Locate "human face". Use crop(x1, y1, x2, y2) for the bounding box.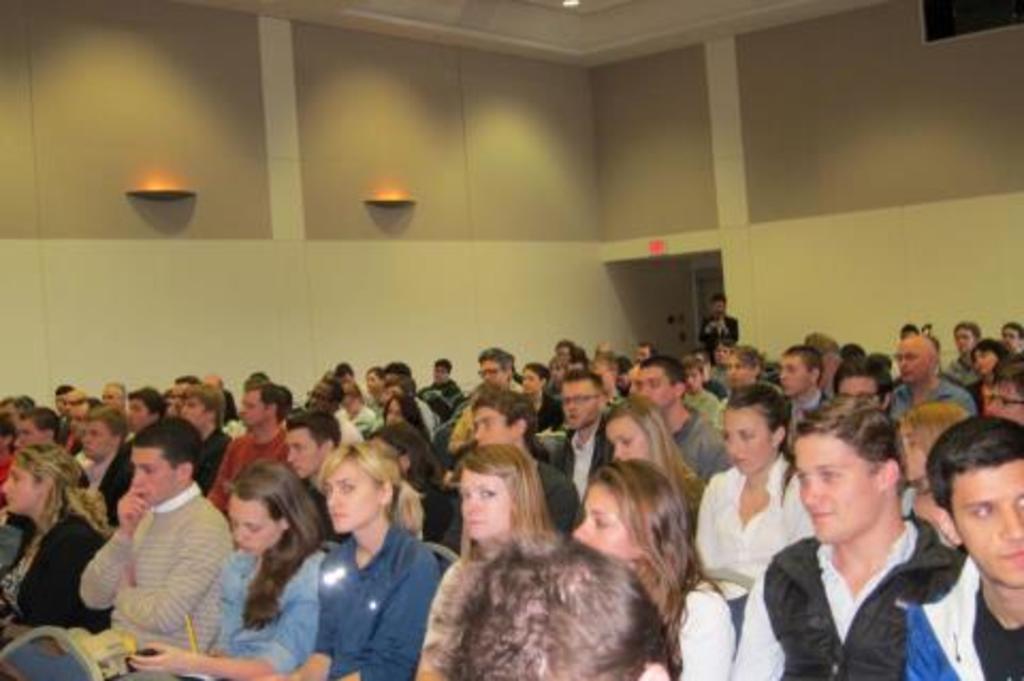
crop(341, 378, 352, 393).
